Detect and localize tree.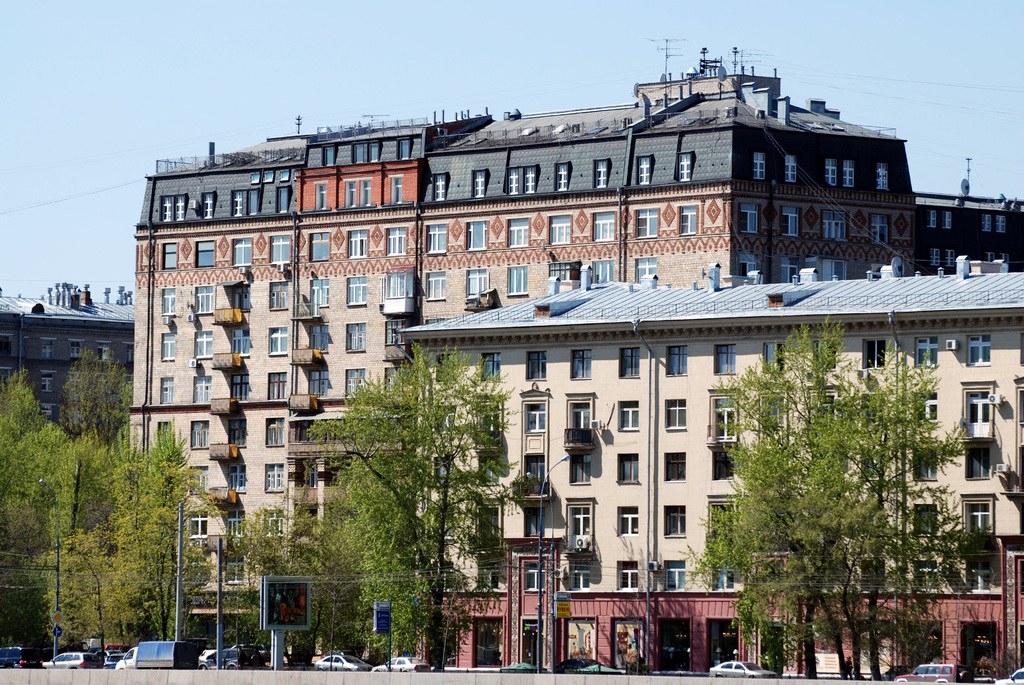
Localized at x1=719, y1=315, x2=1004, y2=684.
